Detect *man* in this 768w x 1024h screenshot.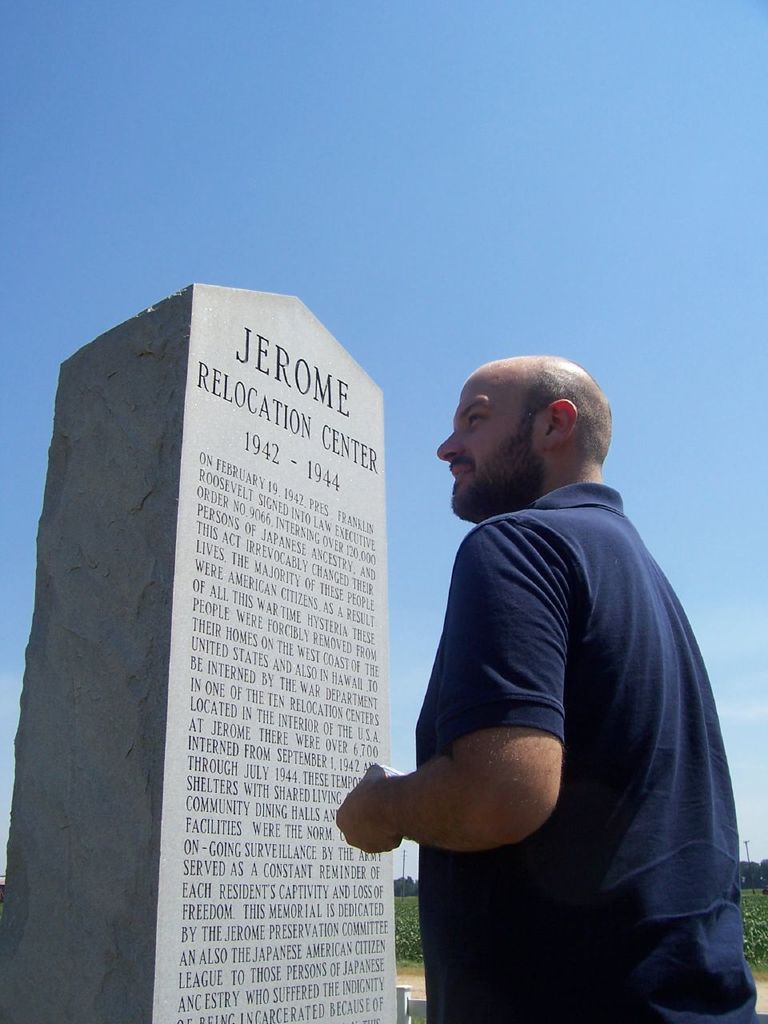
Detection: box(363, 347, 734, 1014).
